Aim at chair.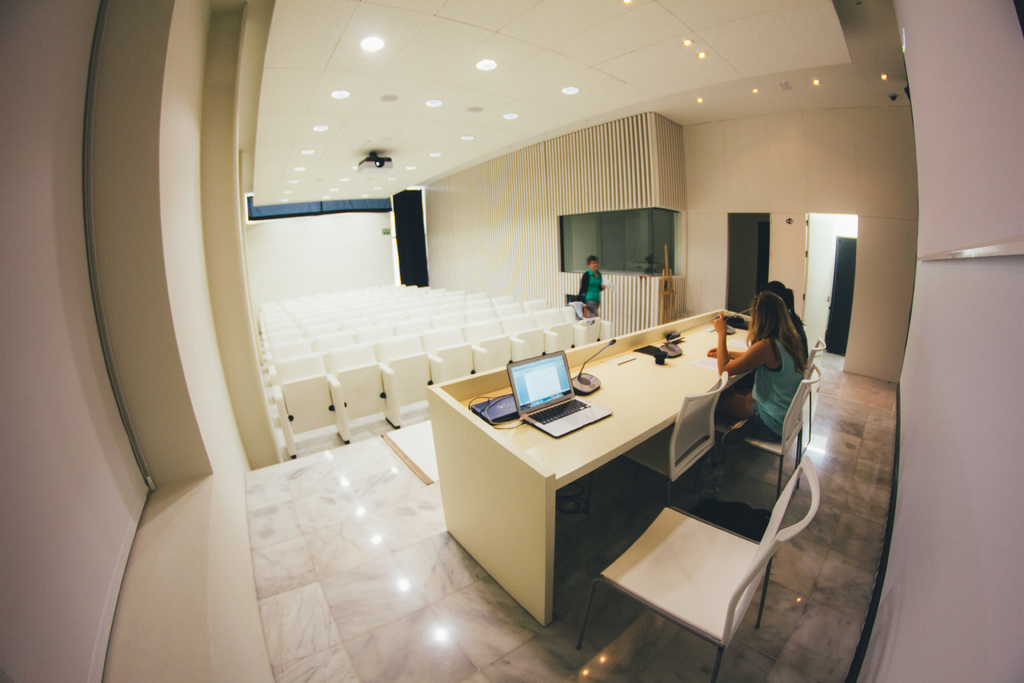
Aimed at [781, 336, 825, 440].
